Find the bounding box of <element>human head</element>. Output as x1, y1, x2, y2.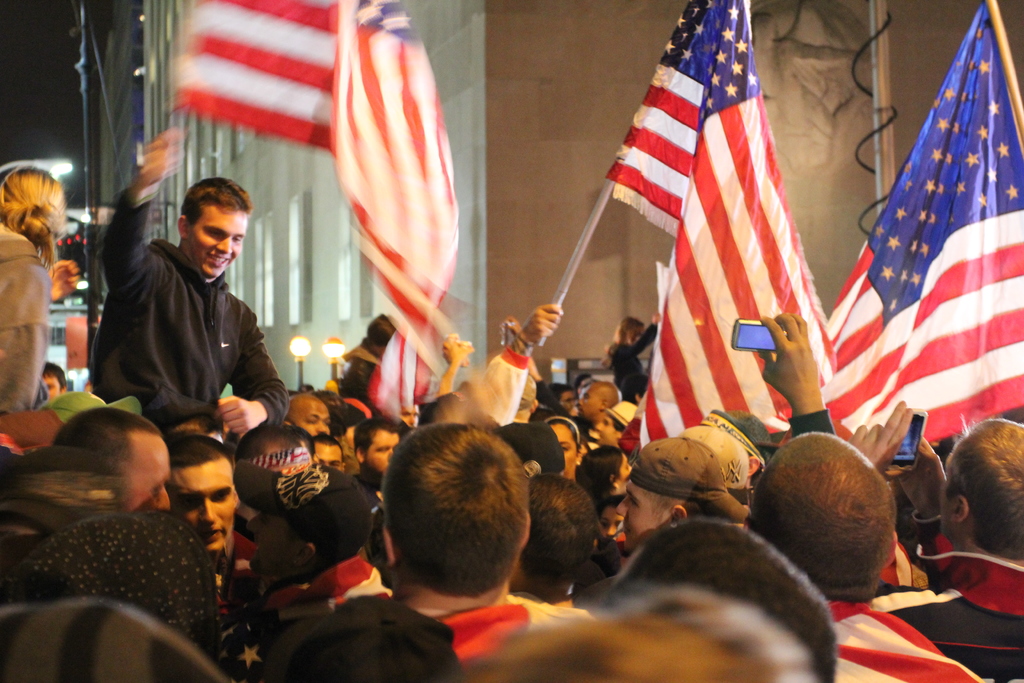
39, 362, 68, 404.
